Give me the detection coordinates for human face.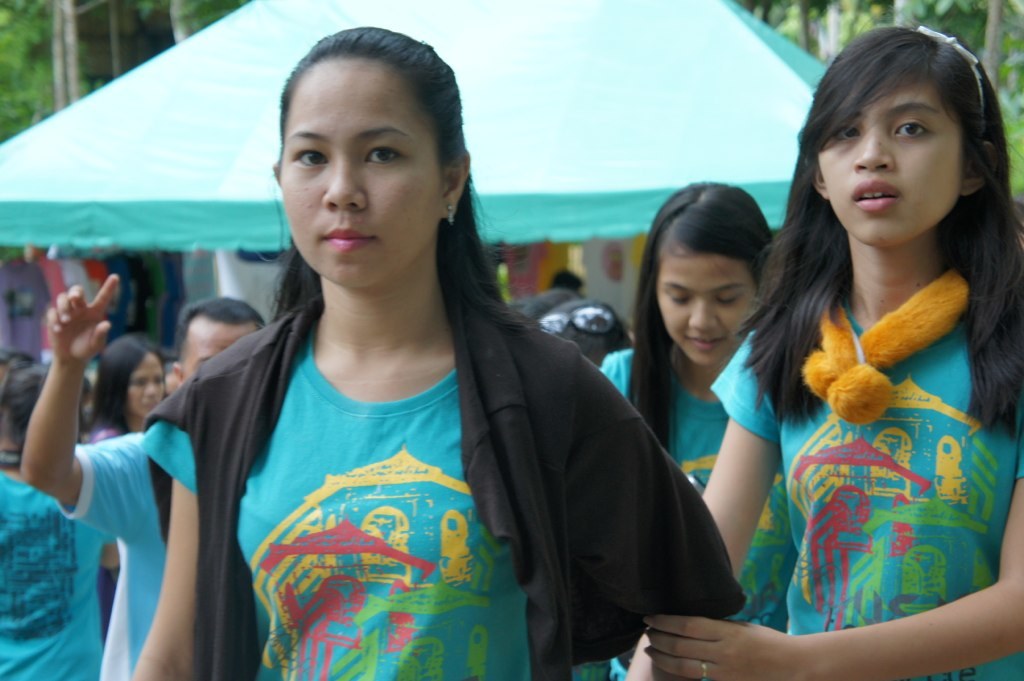
BBox(278, 64, 446, 290).
